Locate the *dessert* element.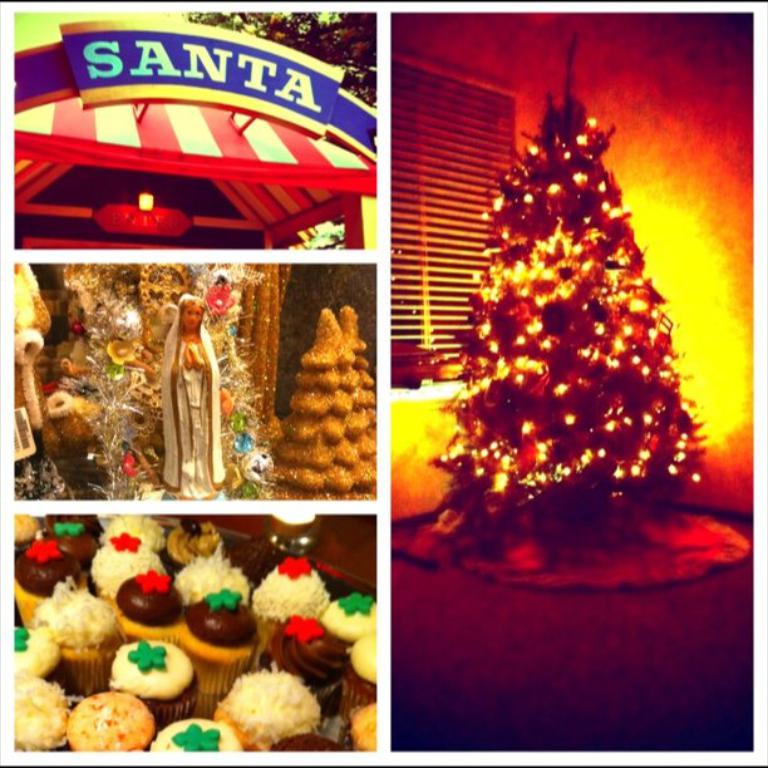
Element bbox: [x1=168, y1=518, x2=222, y2=570].
